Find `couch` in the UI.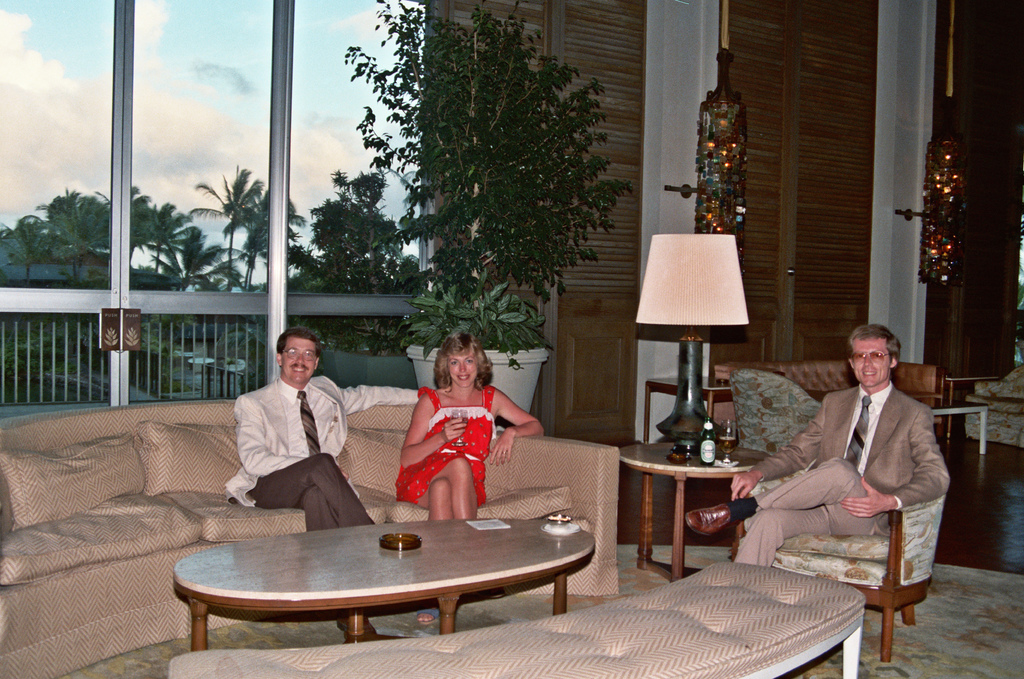
UI element at l=0, t=392, r=614, b=678.
